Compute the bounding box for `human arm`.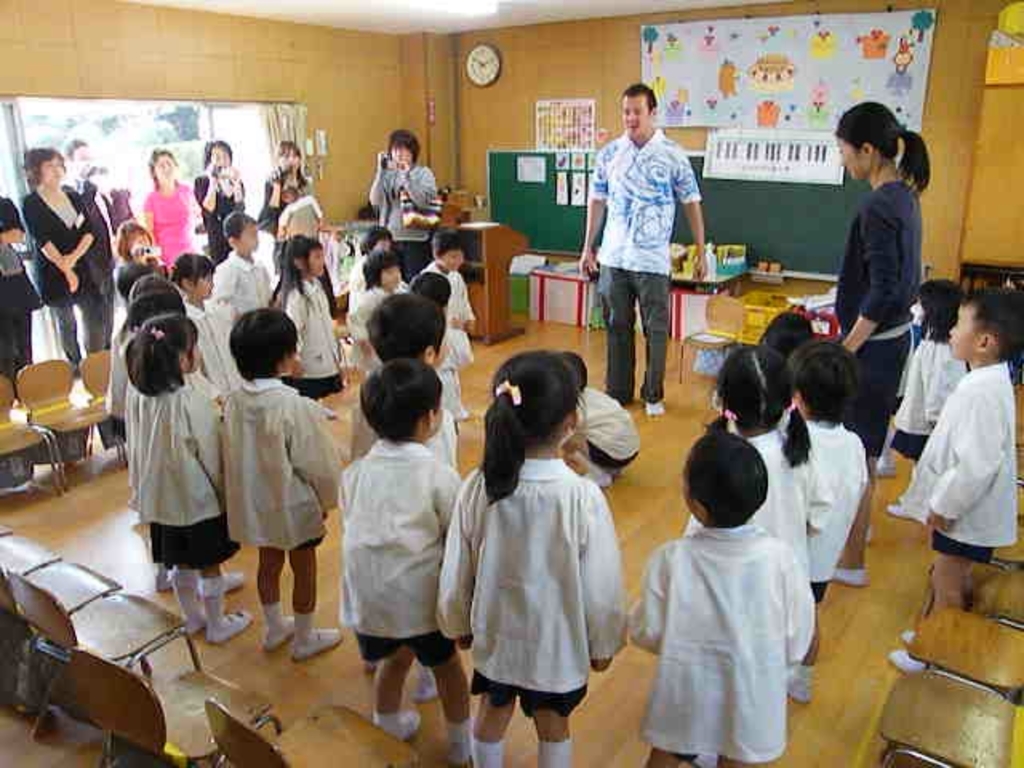
detection(429, 365, 474, 429).
